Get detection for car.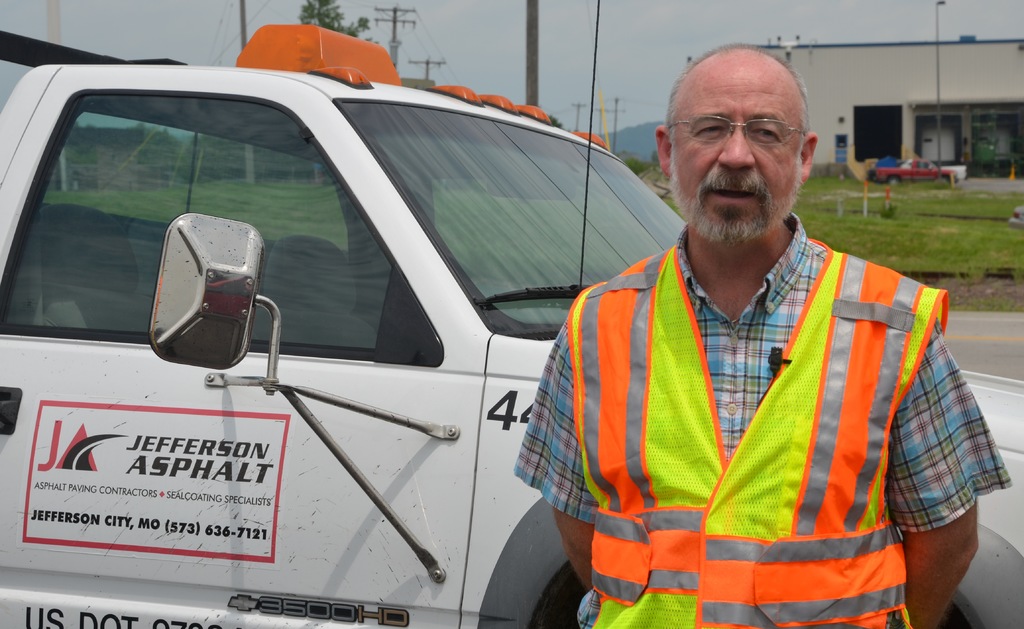
Detection: (872, 159, 955, 181).
